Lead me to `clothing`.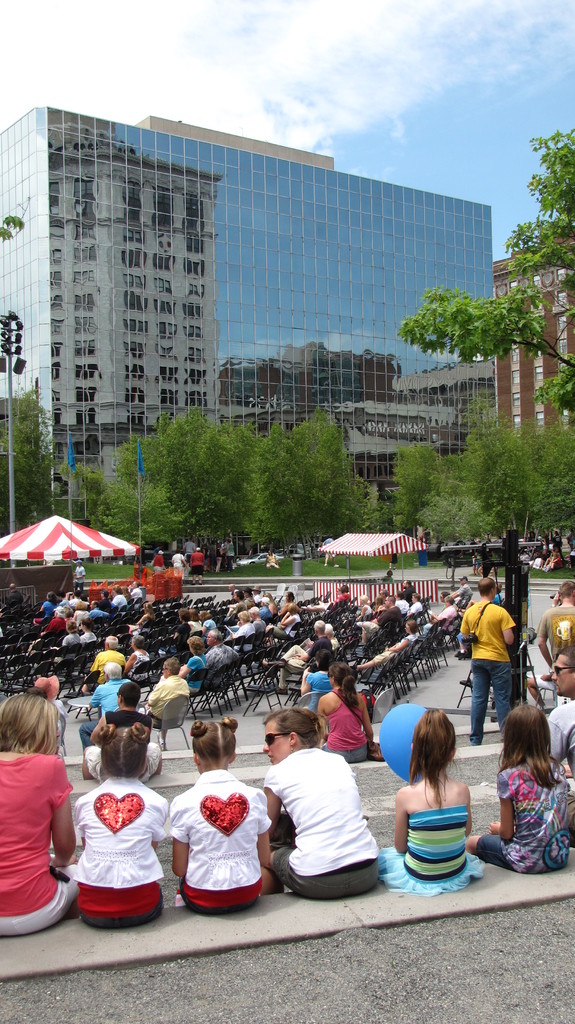
Lead to x1=376 y1=804 x2=485 y2=897.
